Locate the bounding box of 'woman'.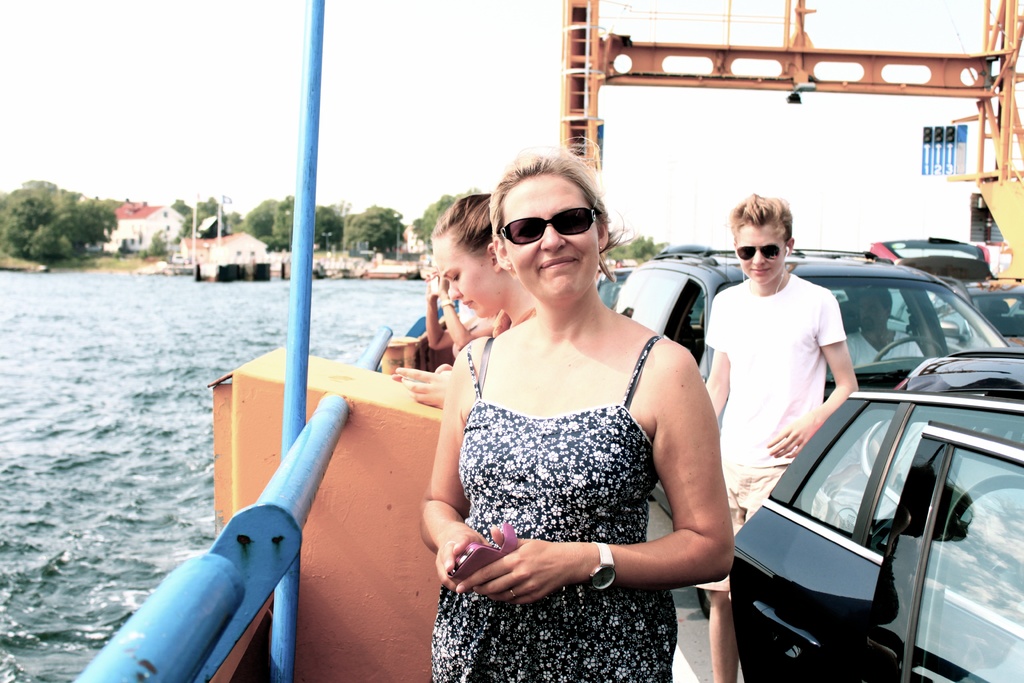
Bounding box: [396,196,543,413].
